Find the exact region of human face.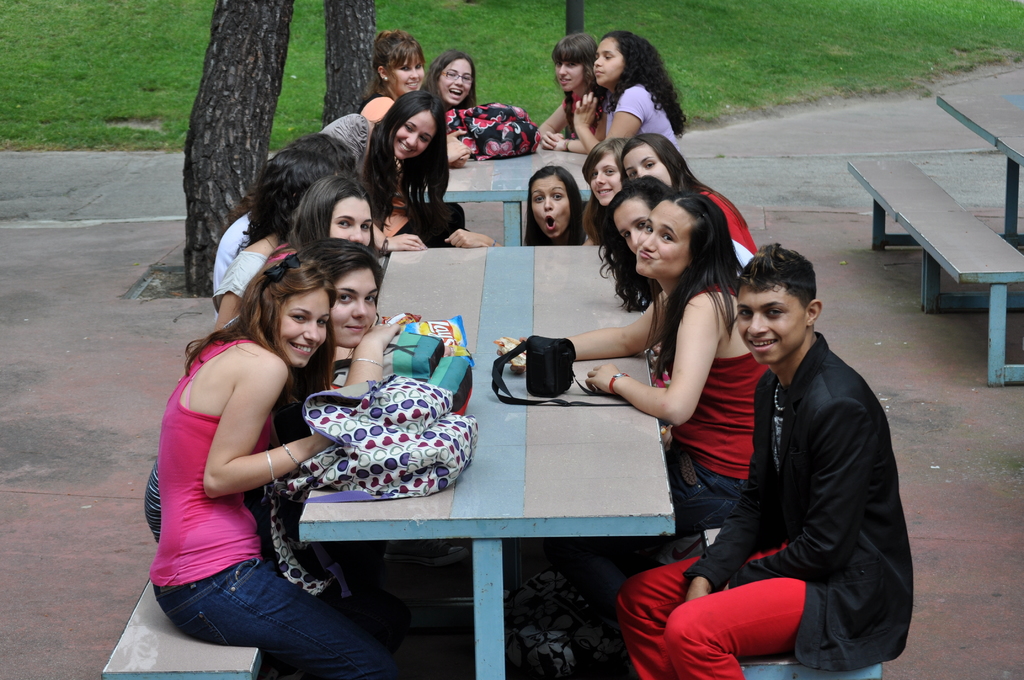
Exact region: {"left": 593, "top": 35, "right": 624, "bottom": 82}.
